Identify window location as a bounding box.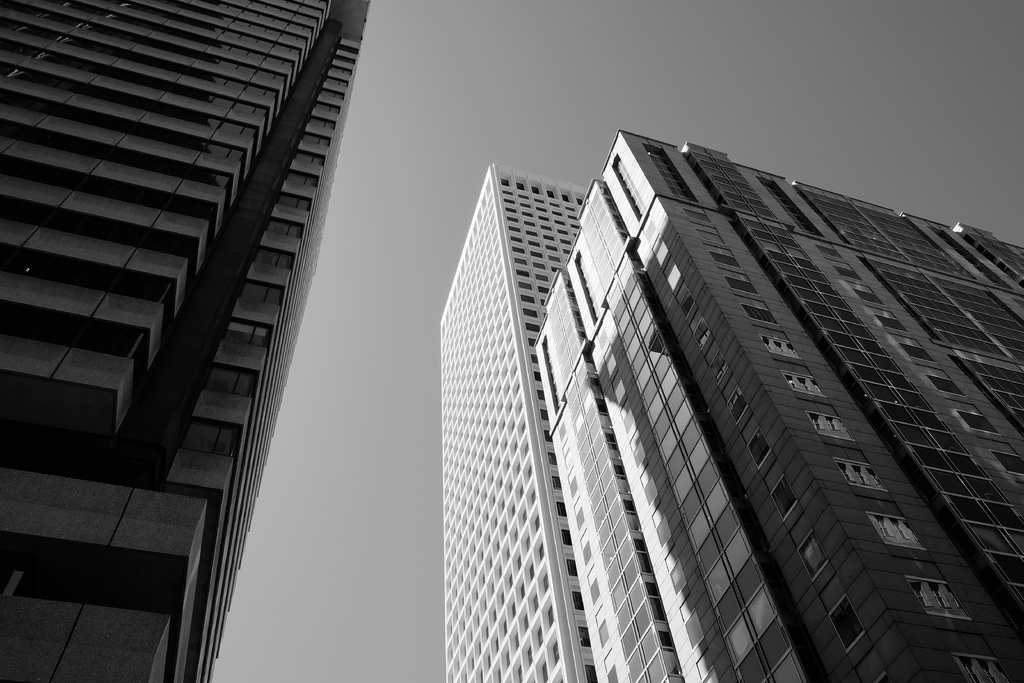
726,384,749,421.
